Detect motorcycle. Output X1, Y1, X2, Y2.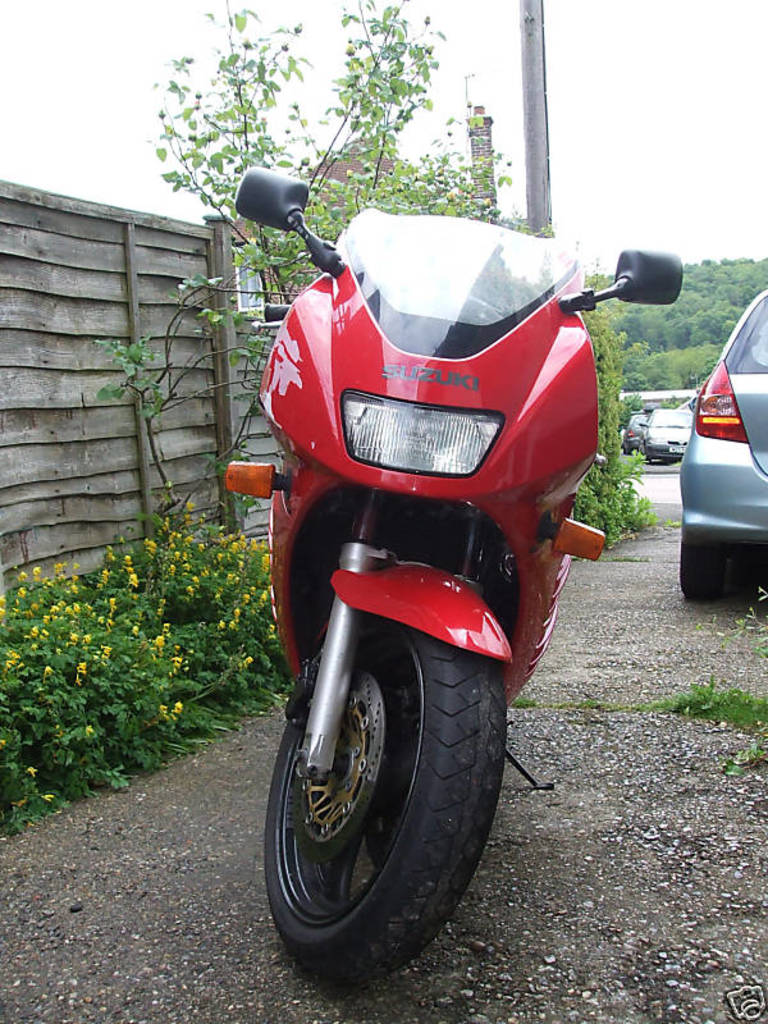
218, 172, 636, 984.
